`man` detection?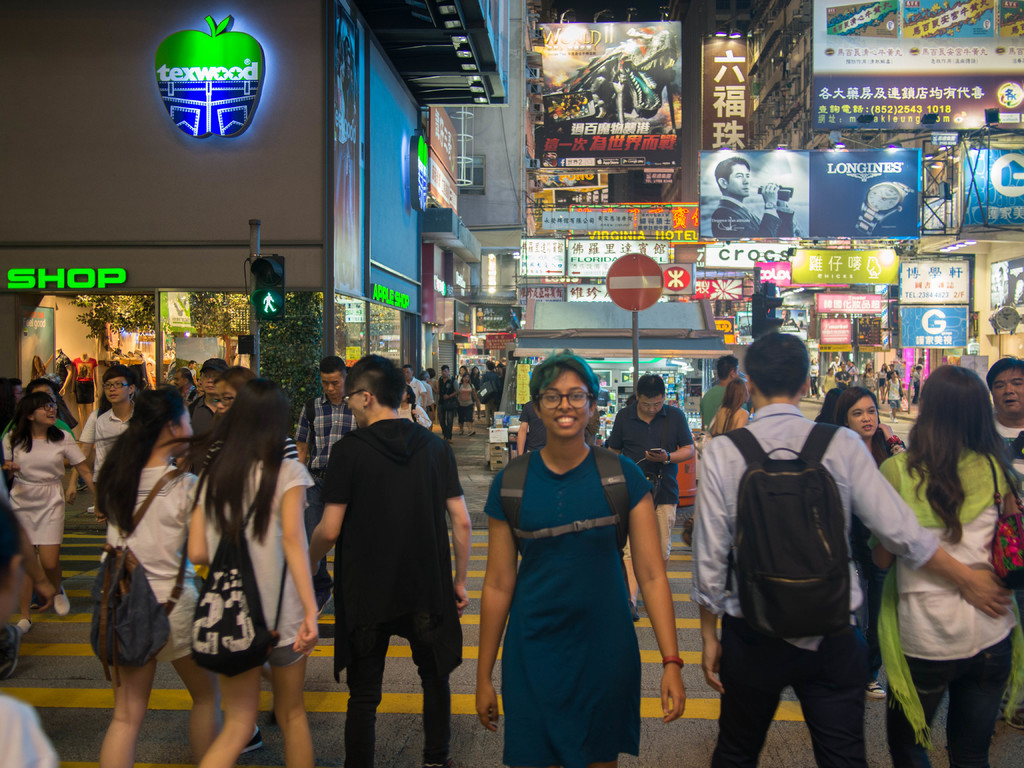
<box>301,358,356,616</box>
